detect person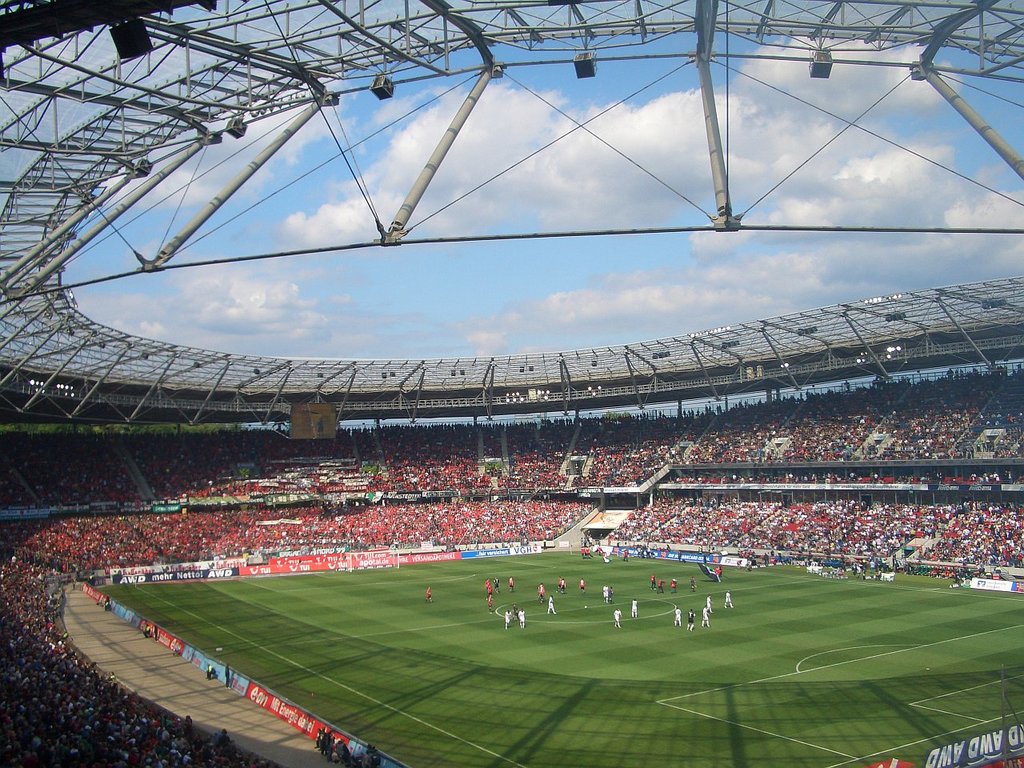
668 577 678 594
